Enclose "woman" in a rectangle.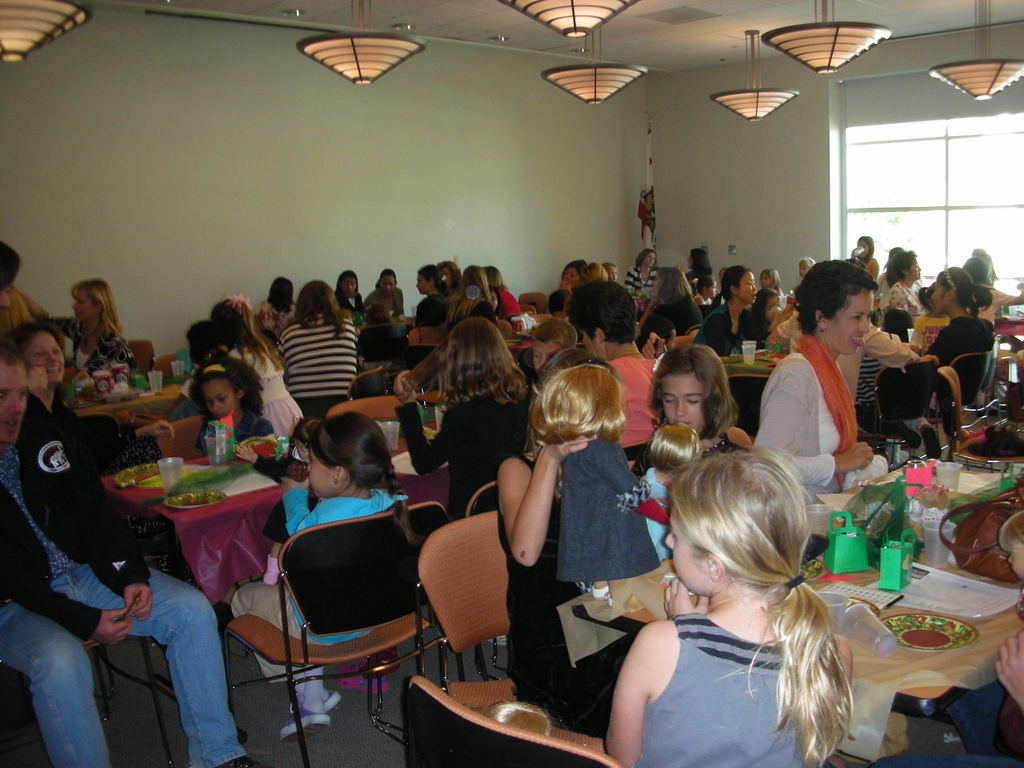
[x1=438, y1=261, x2=468, y2=305].
